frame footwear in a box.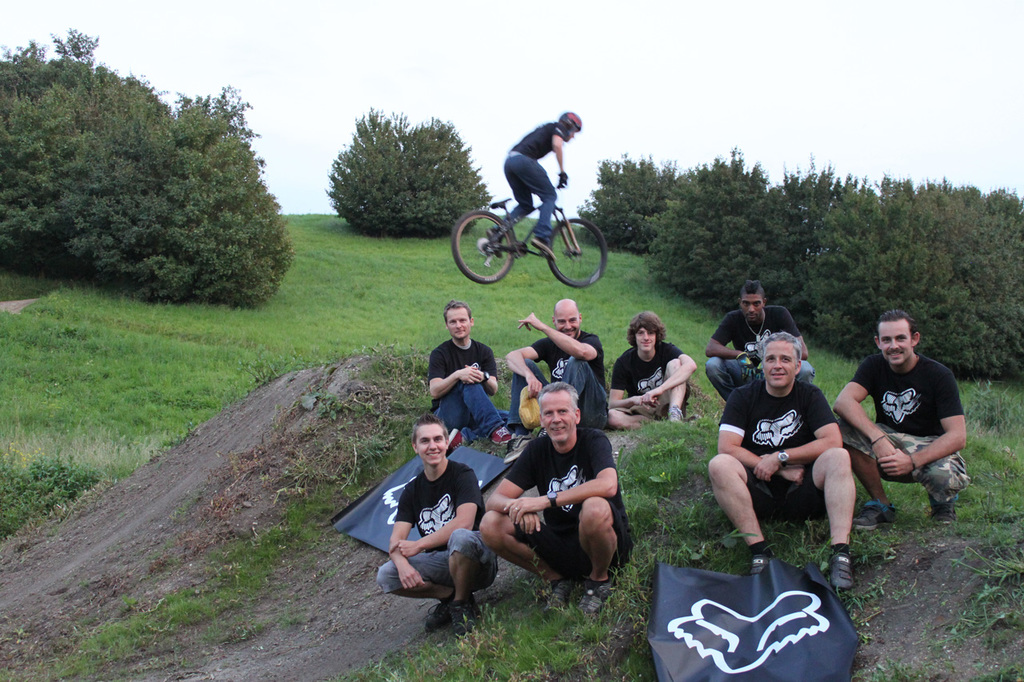
rect(449, 428, 476, 451).
